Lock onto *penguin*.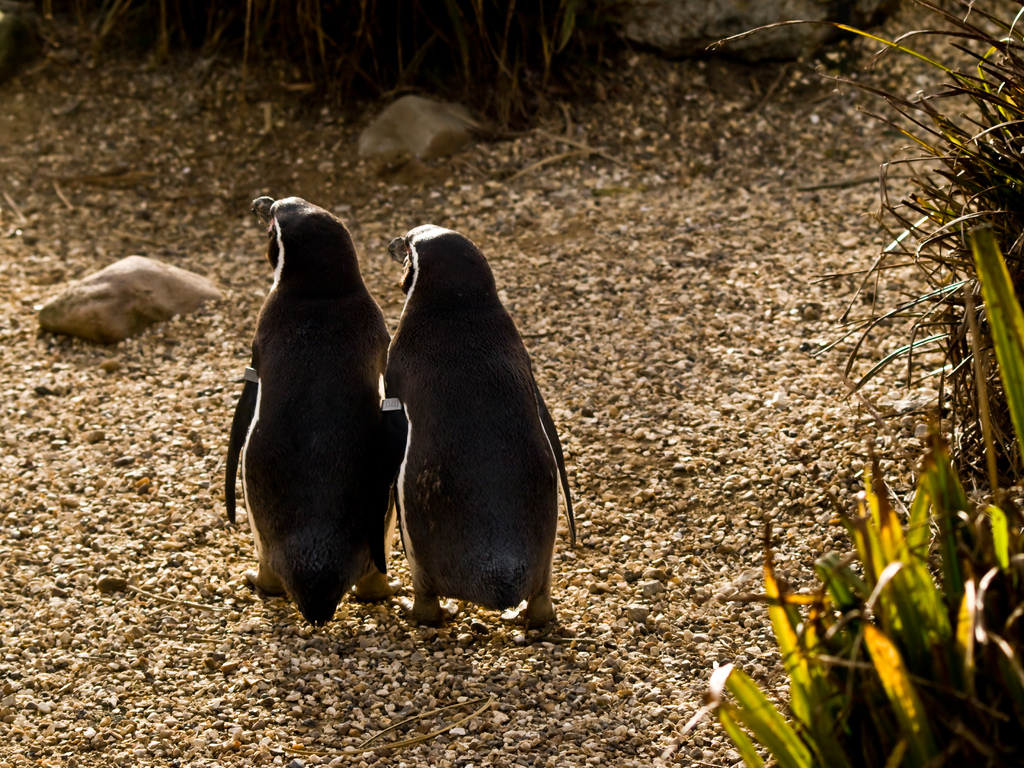
Locked: {"left": 369, "top": 207, "right": 591, "bottom": 641}.
